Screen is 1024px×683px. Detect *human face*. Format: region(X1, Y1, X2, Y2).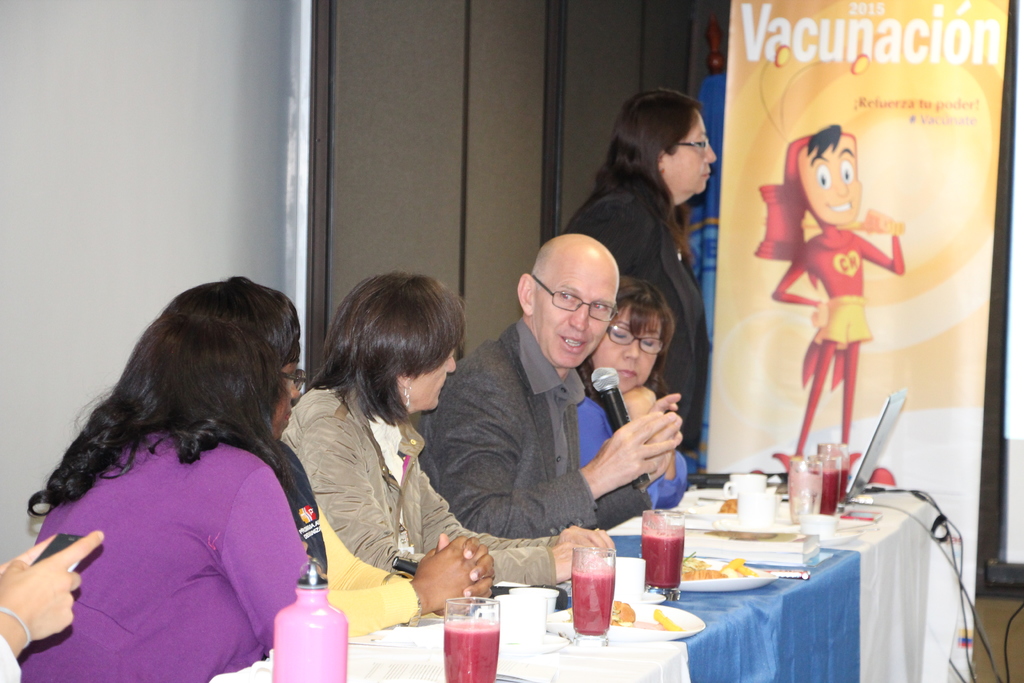
region(596, 315, 660, 396).
